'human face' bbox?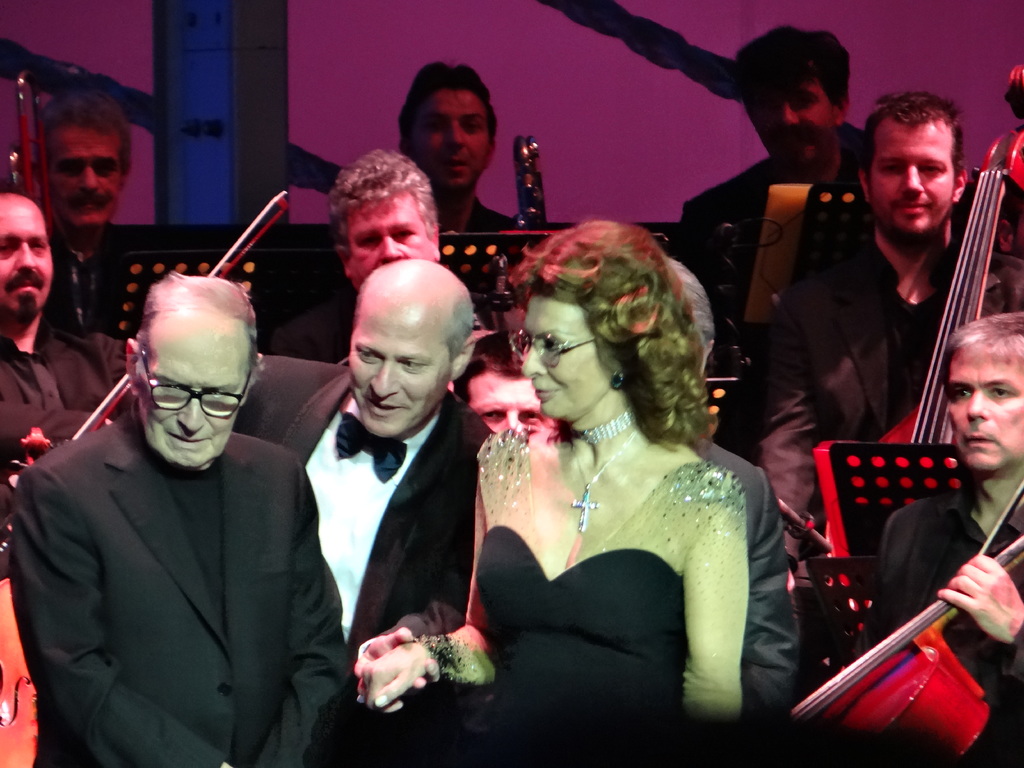
left=0, top=204, right=52, bottom=308
